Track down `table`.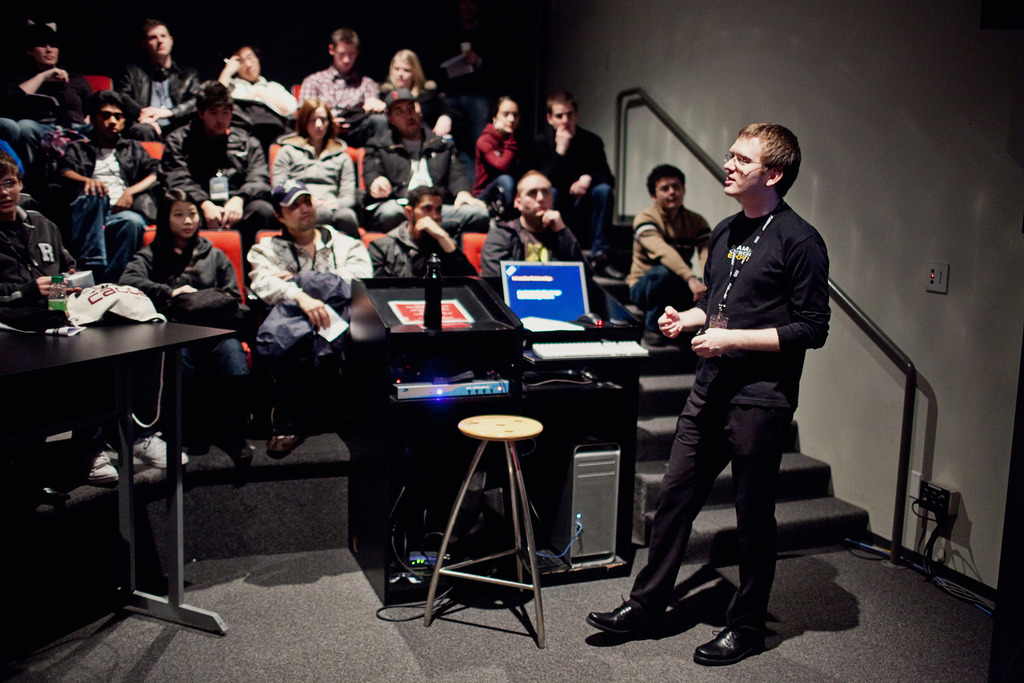
Tracked to x1=17, y1=283, x2=267, y2=645.
